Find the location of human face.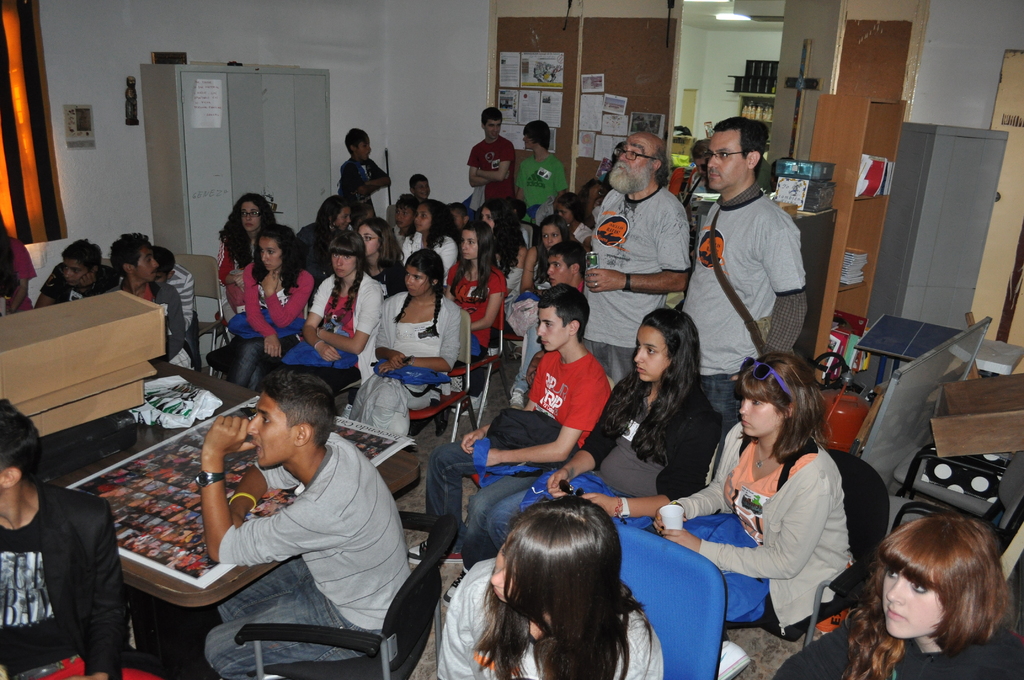
Location: (x1=884, y1=572, x2=945, y2=639).
